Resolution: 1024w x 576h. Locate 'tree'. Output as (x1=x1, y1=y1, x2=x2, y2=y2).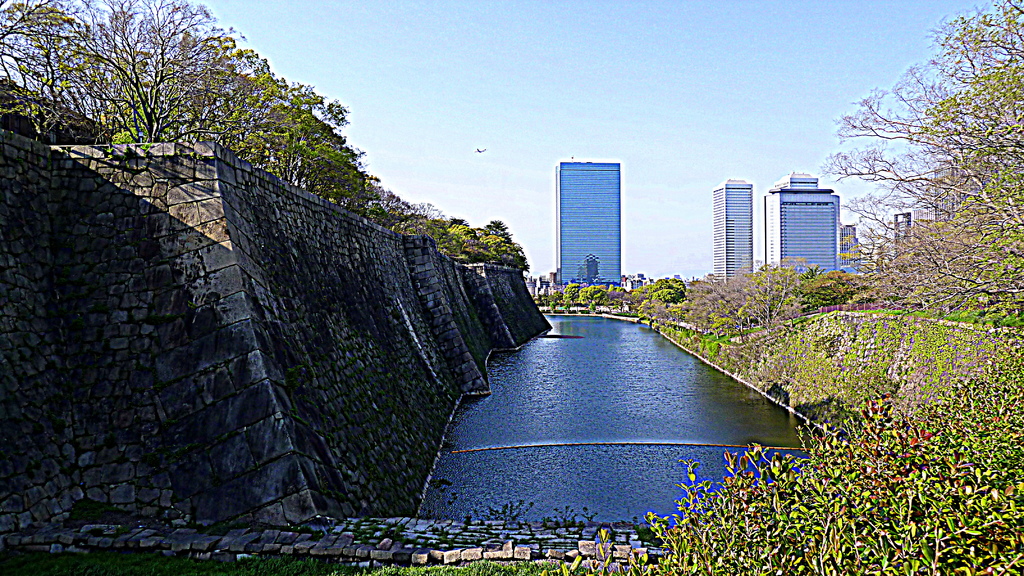
(x1=473, y1=214, x2=530, y2=268).
